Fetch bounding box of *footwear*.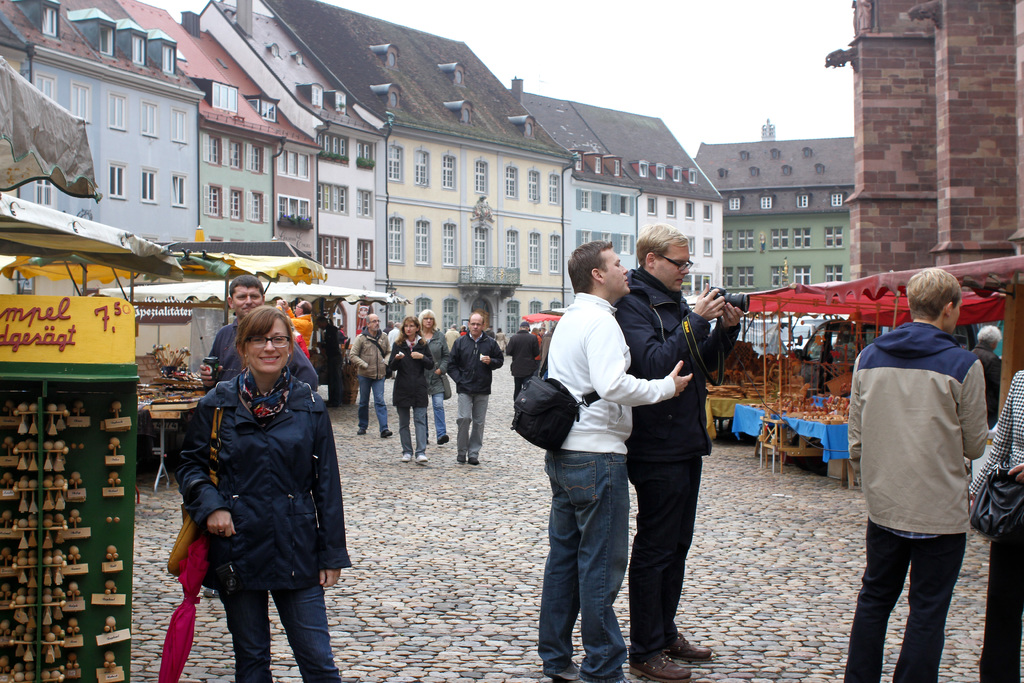
Bbox: box(628, 649, 689, 682).
